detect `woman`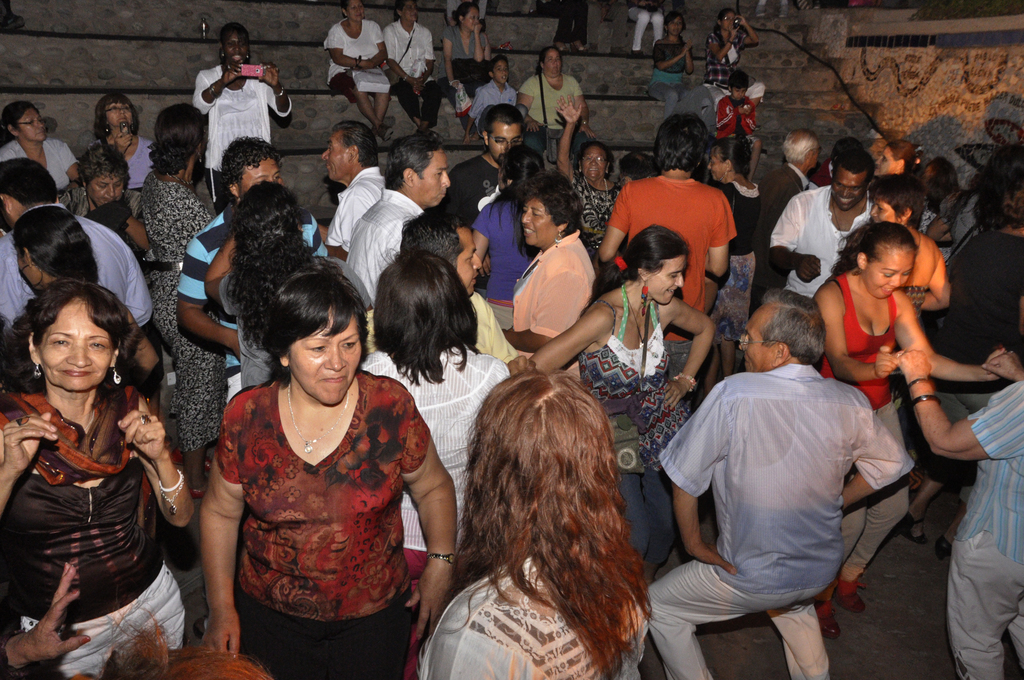
(646,14,692,88)
